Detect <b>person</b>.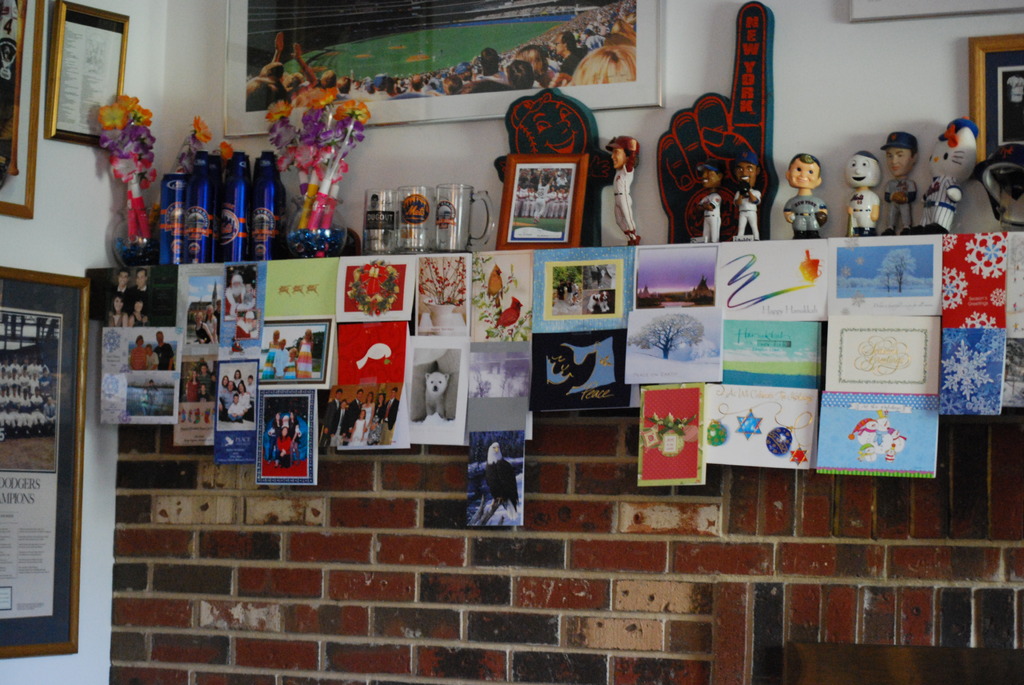
Detected at crop(111, 266, 129, 299).
